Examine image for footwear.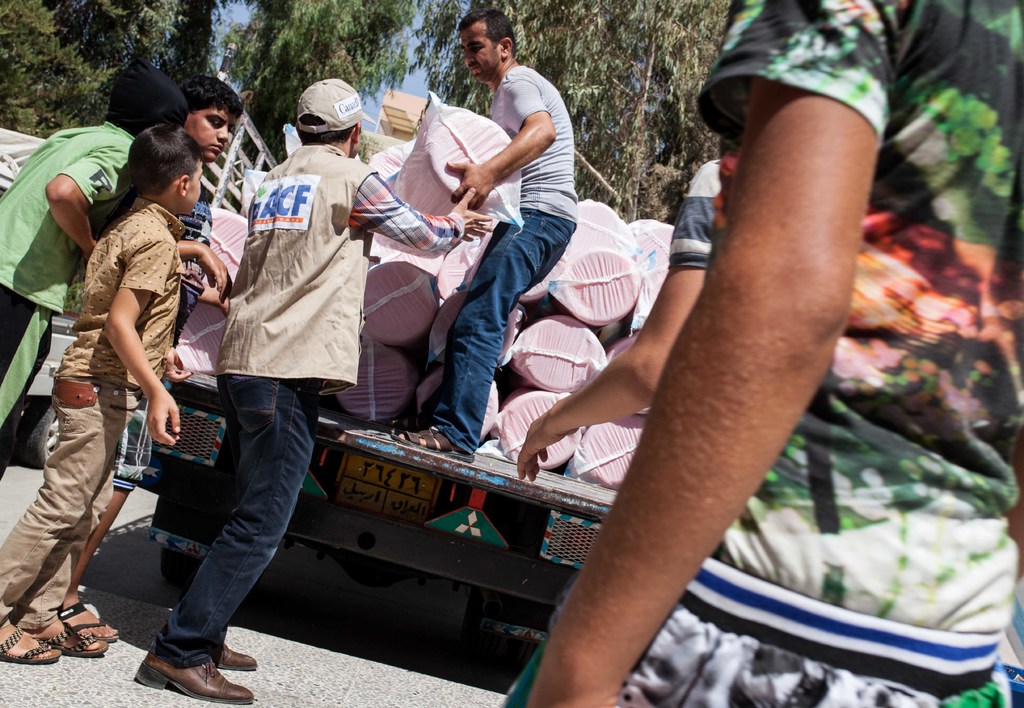
Examination result: <bbox>218, 643, 259, 670</bbox>.
